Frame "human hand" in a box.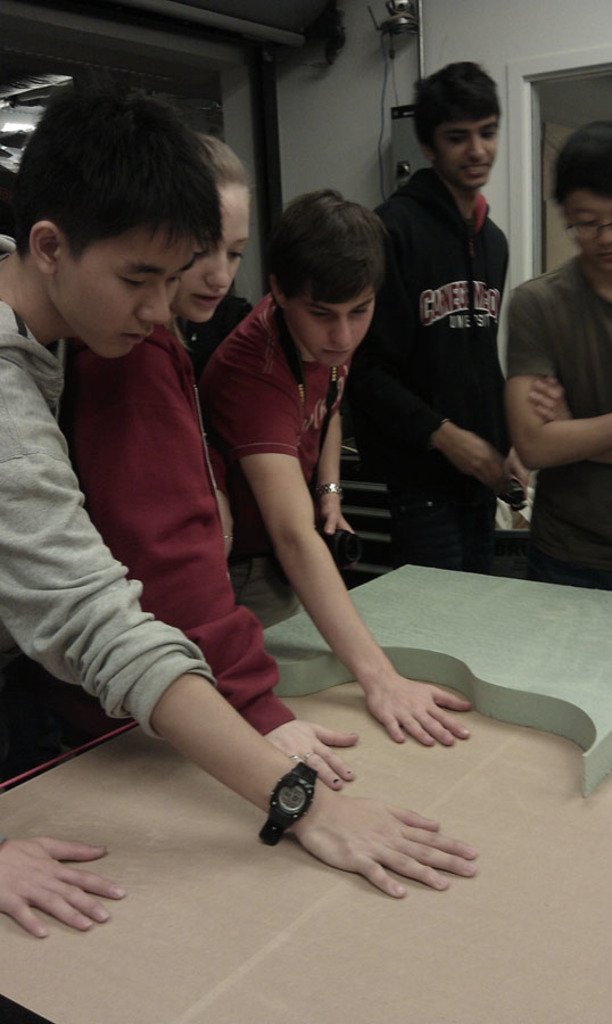
bbox(529, 374, 570, 423).
